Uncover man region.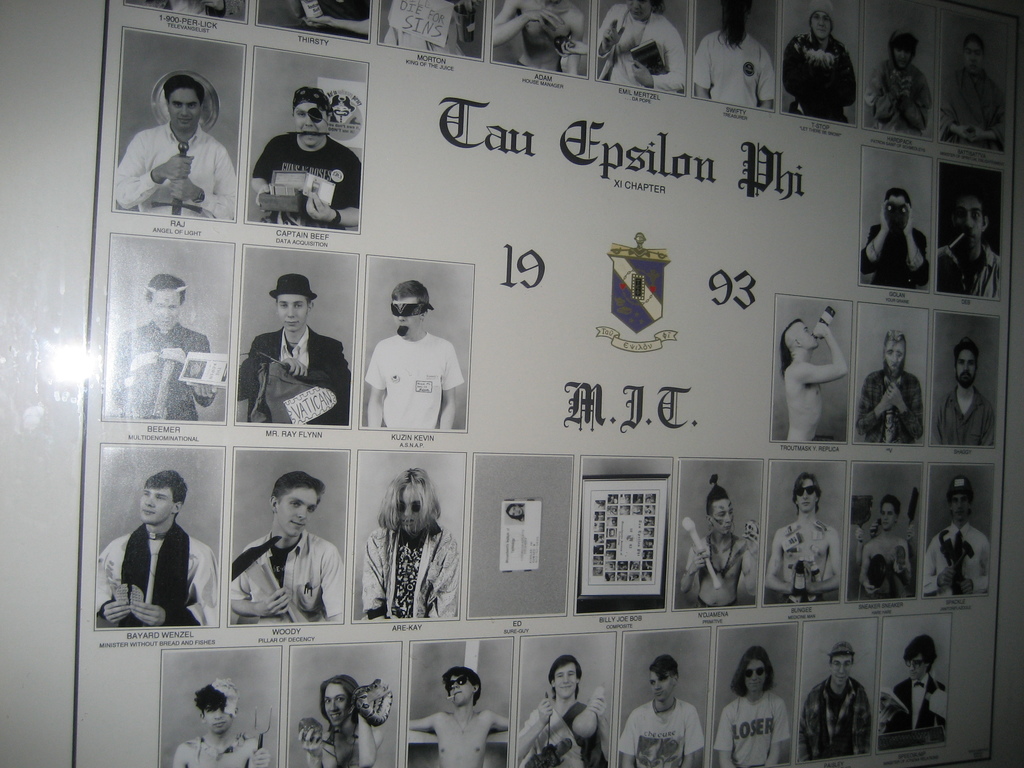
Uncovered: <region>616, 653, 705, 767</region>.
